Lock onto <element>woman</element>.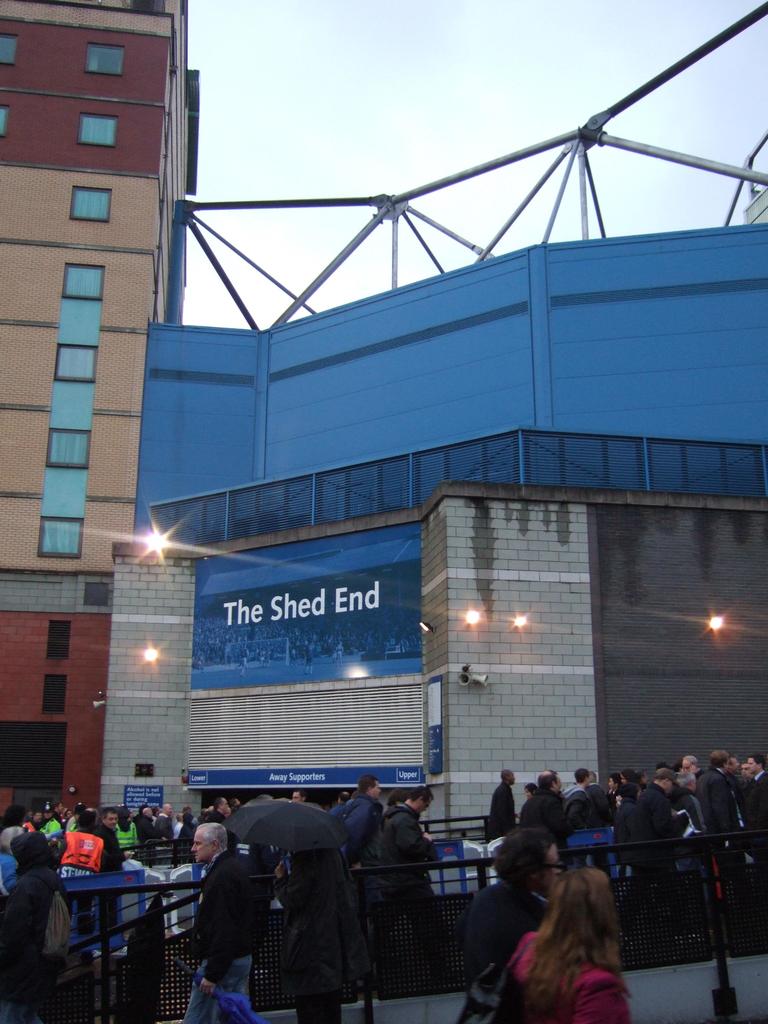
Locked: 250 808 373 1018.
